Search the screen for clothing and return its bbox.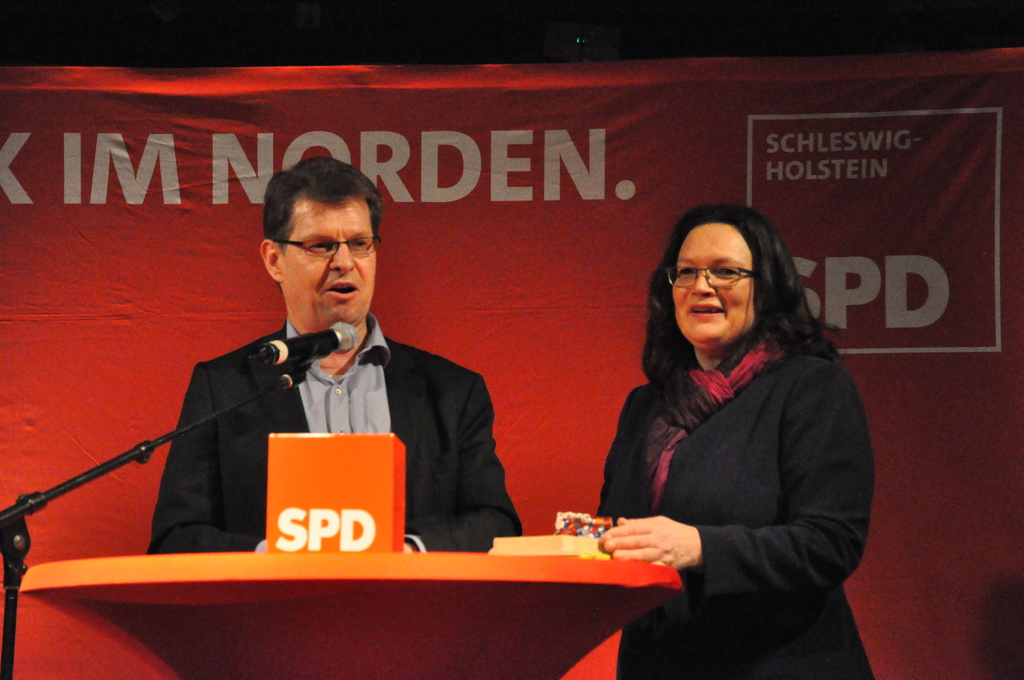
Found: (588,255,881,657).
